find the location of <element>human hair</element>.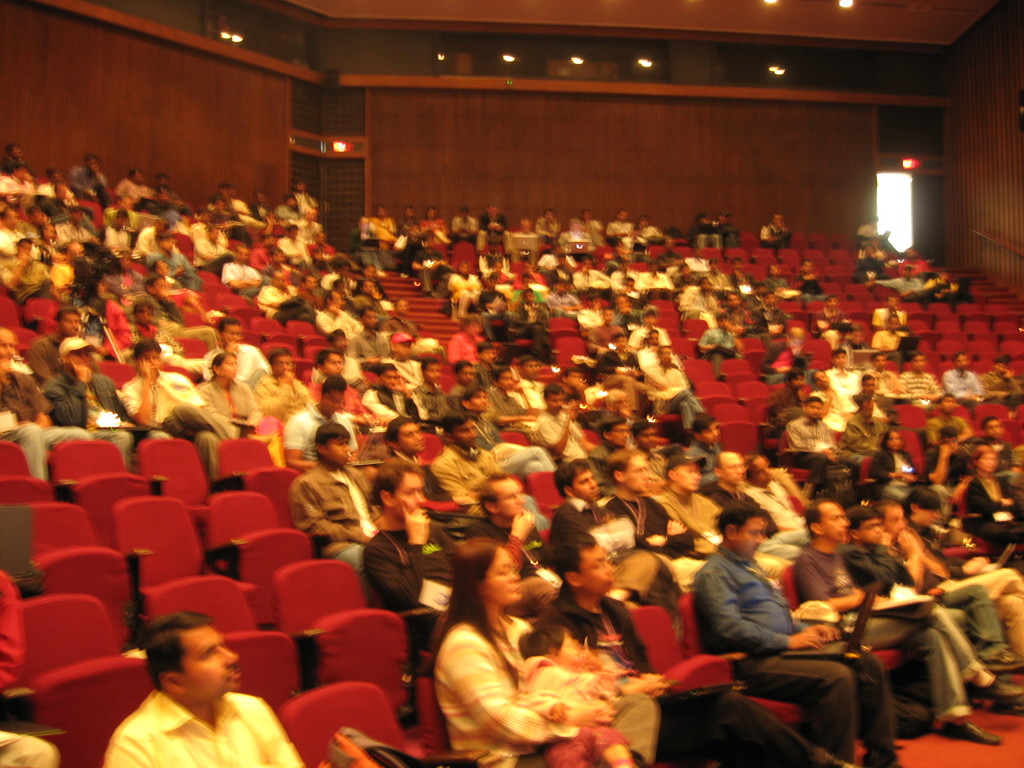
Location: 848,504,886,529.
